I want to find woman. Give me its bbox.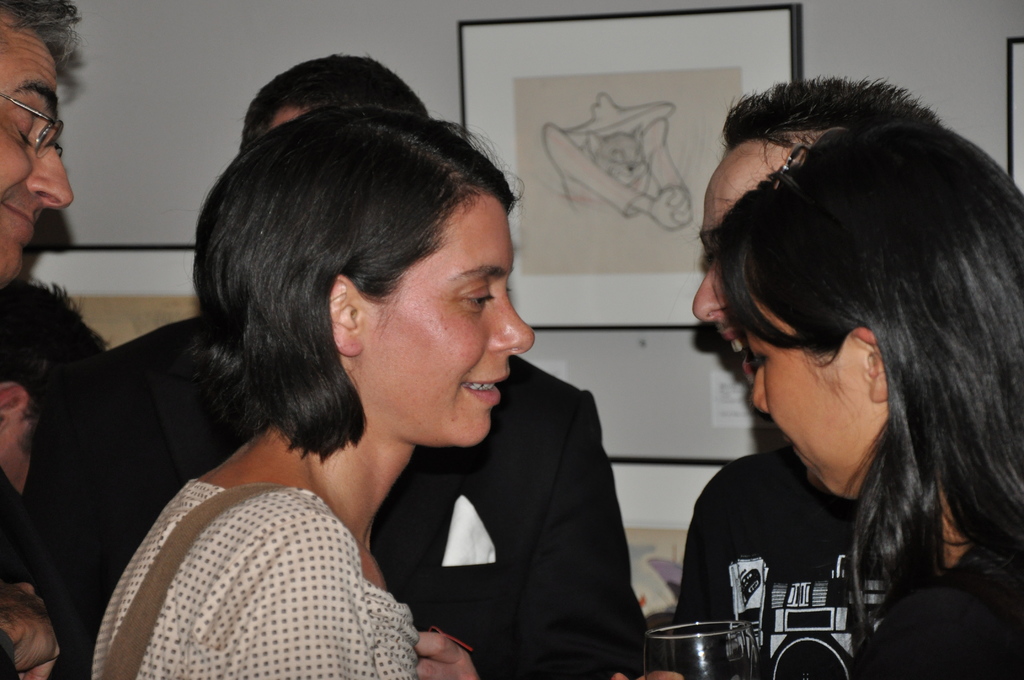
668:190:986:674.
